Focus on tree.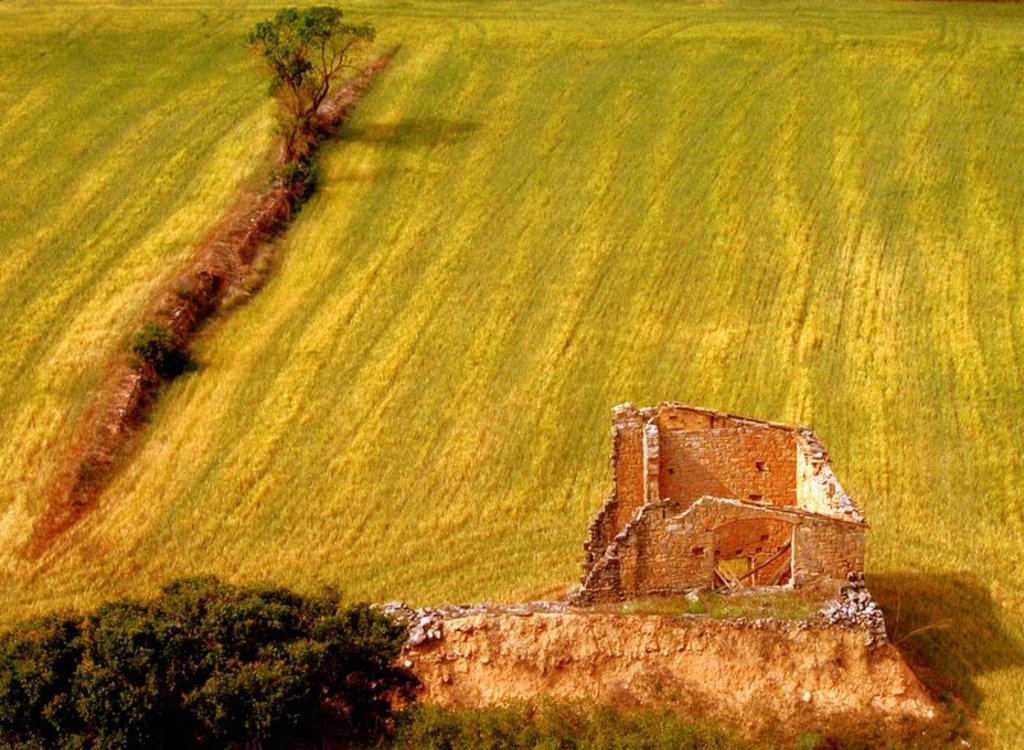
Focused at [x1=239, y1=3, x2=381, y2=146].
